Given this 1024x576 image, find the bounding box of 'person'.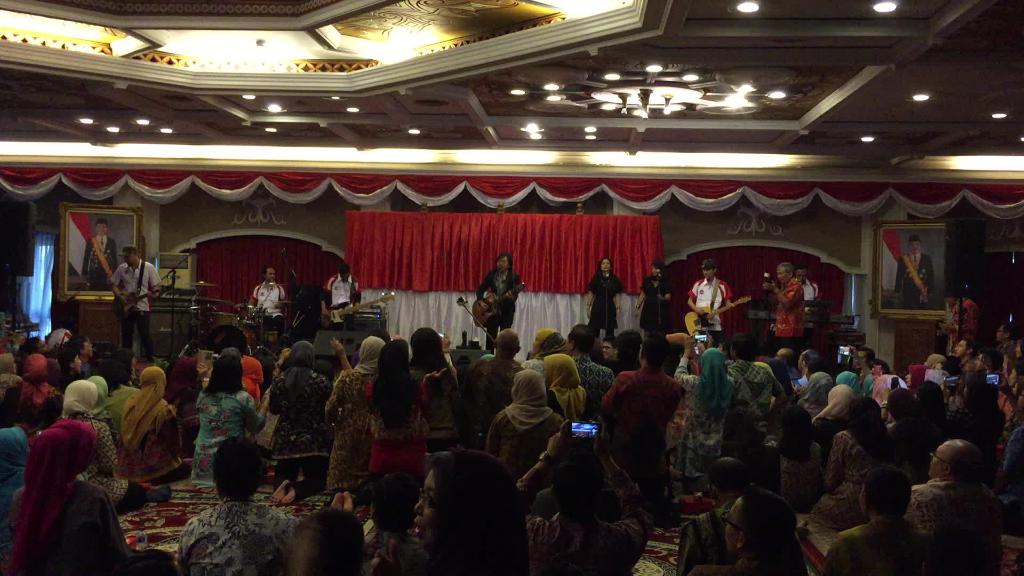
pyautogui.locateOnScreen(191, 352, 271, 483).
